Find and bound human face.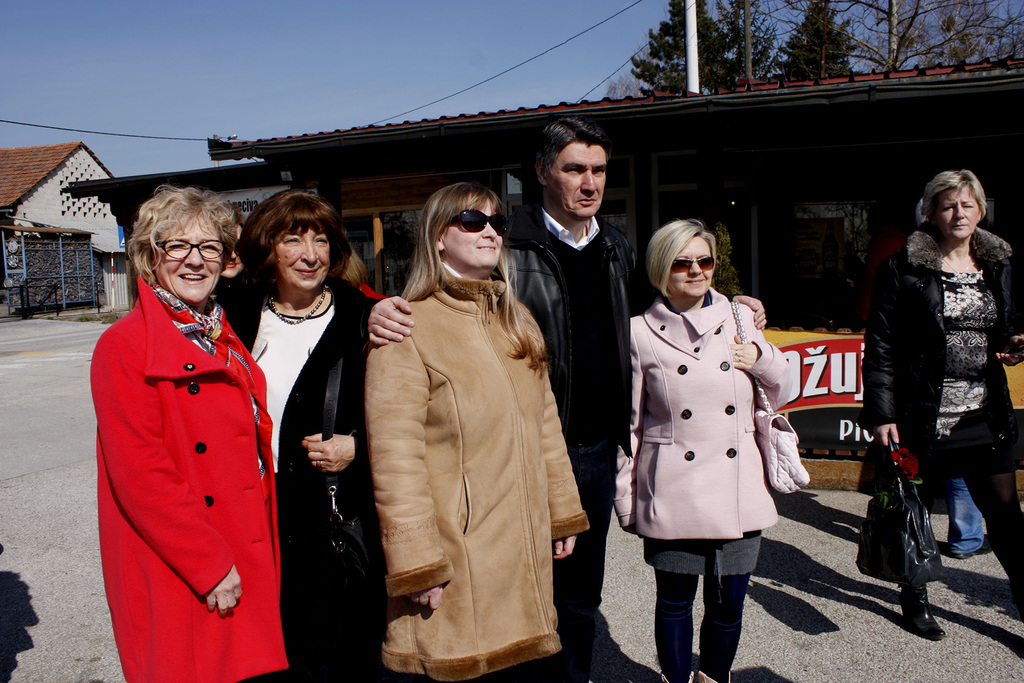
Bound: select_region(273, 226, 329, 293).
